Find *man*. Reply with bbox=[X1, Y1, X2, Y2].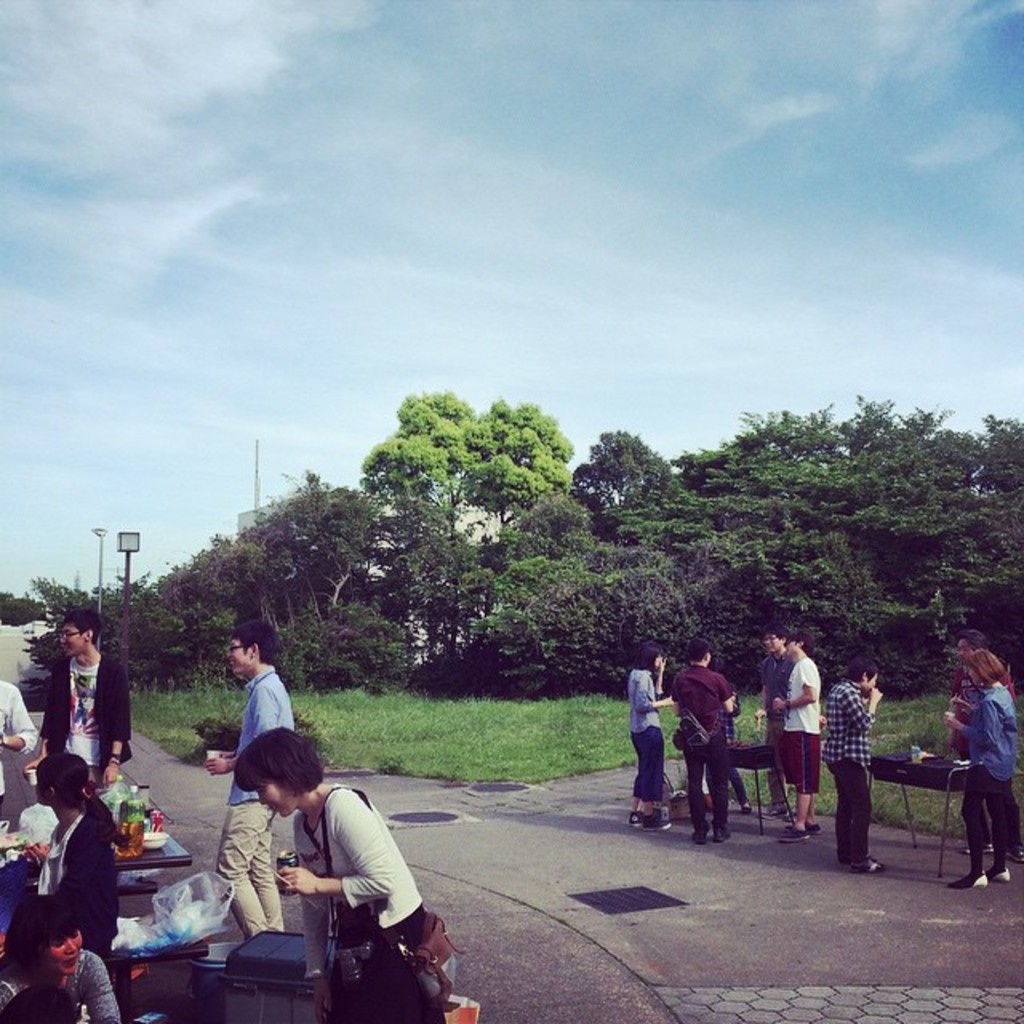
bbox=[758, 632, 795, 816].
